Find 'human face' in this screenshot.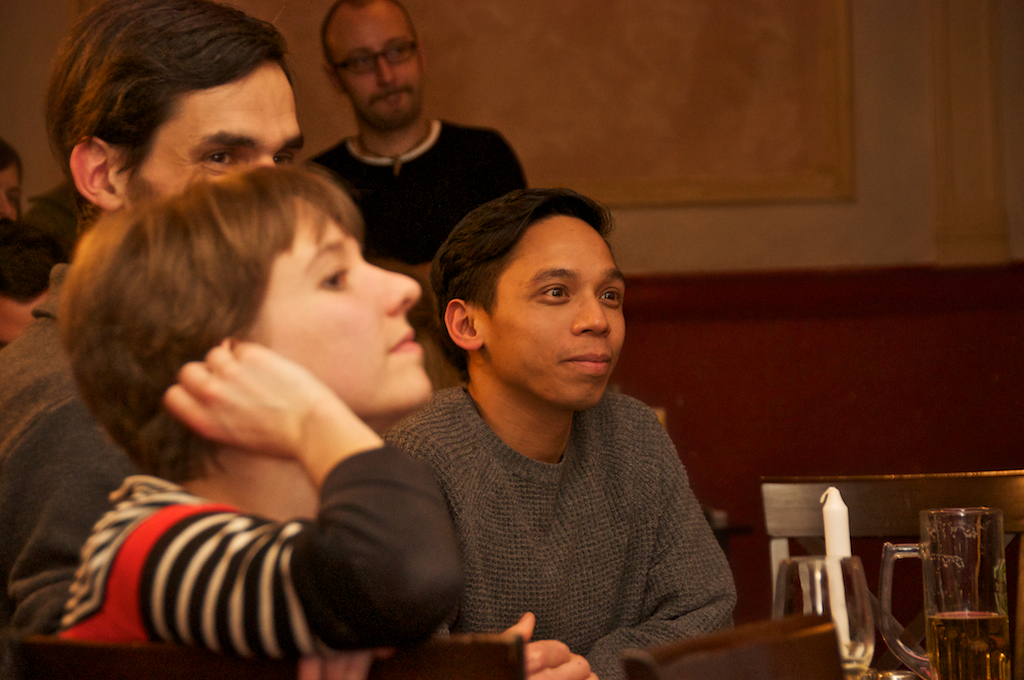
The bounding box for 'human face' is (left=260, top=195, right=426, bottom=401).
